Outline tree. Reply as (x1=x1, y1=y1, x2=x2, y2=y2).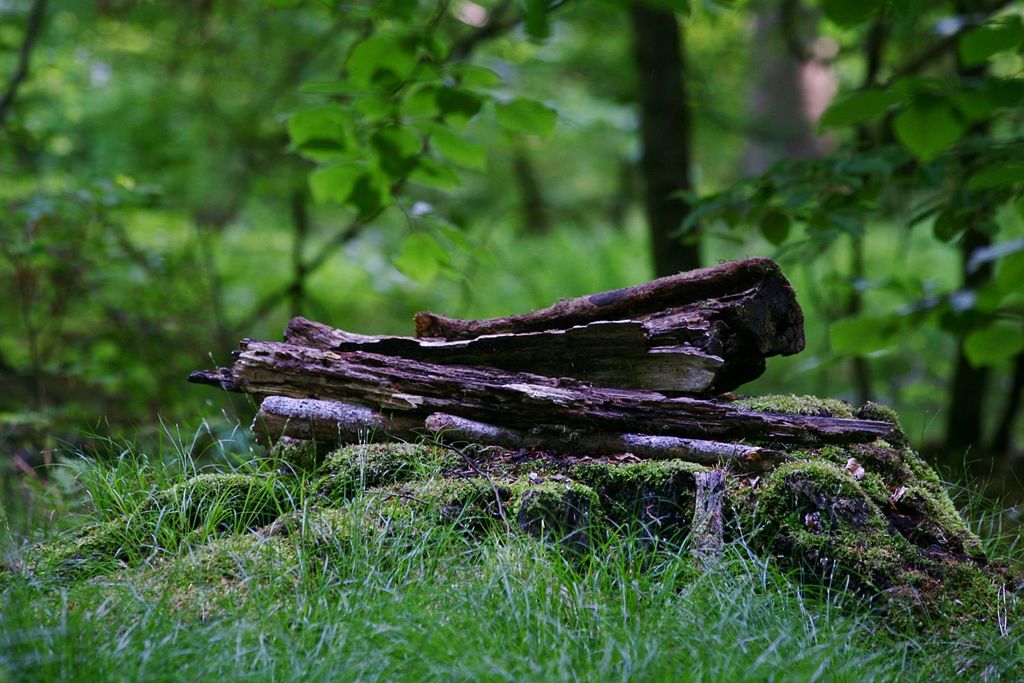
(x1=664, y1=0, x2=1023, y2=445).
